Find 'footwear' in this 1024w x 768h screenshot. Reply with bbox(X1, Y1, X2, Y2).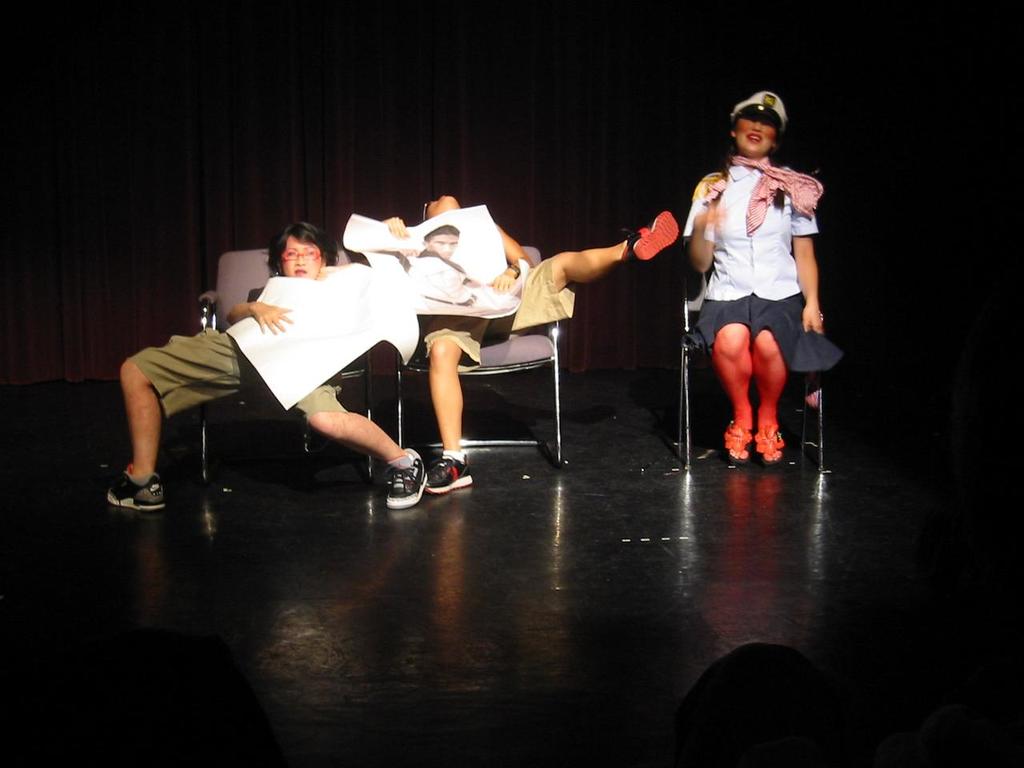
bbox(383, 450, 427, 511).
